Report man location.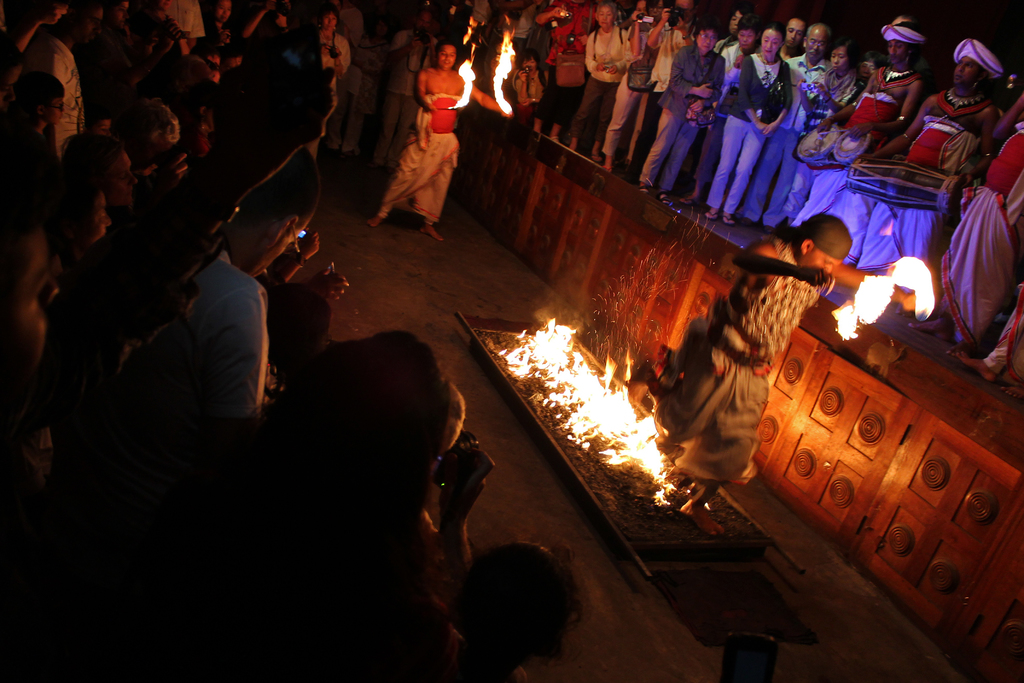
Report: bbox(780, 10, 930, 229).
